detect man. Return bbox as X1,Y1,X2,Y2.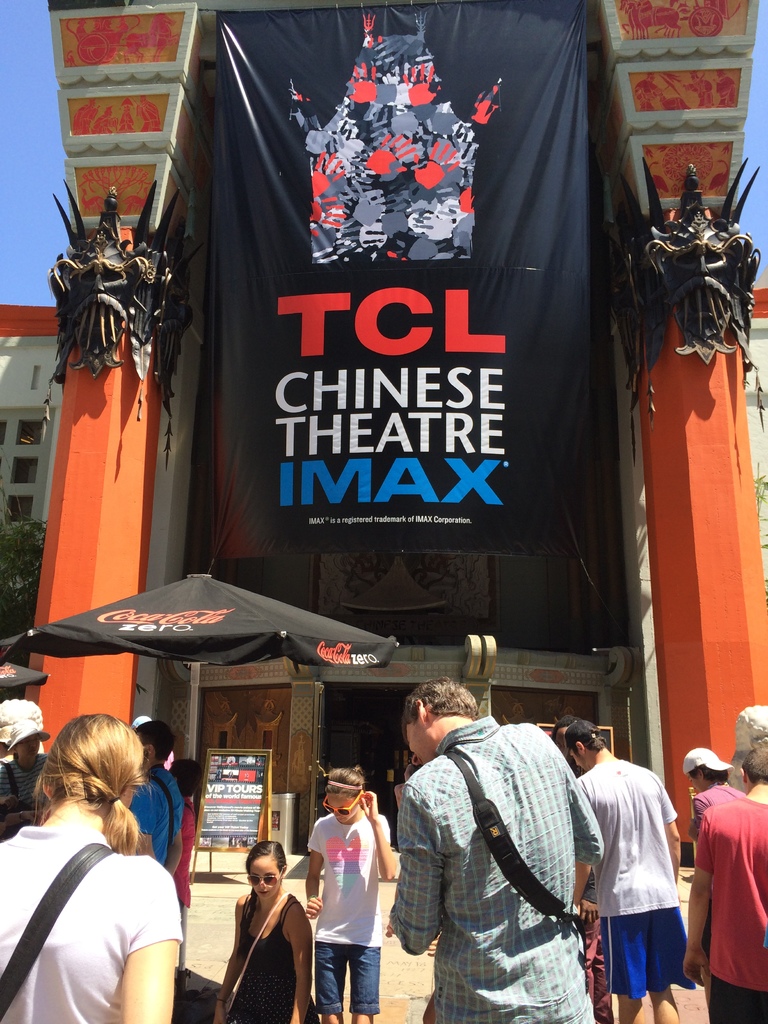
681,749,767,1023.
